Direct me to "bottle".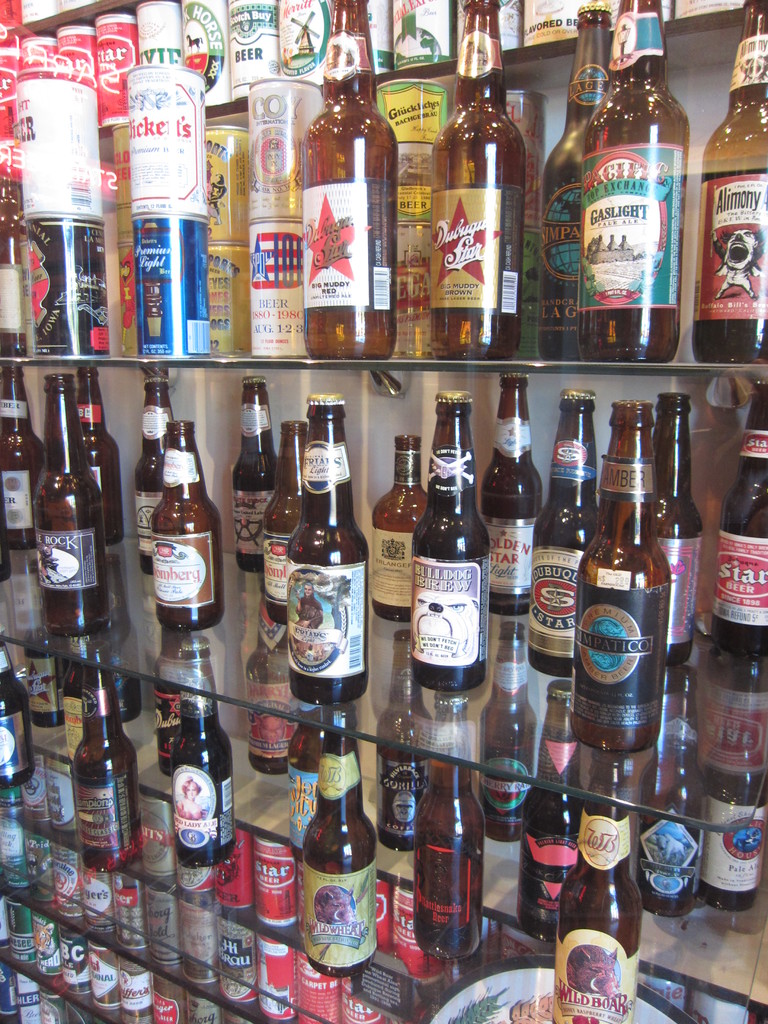
Direction: region(0, 175, 42, 355).
